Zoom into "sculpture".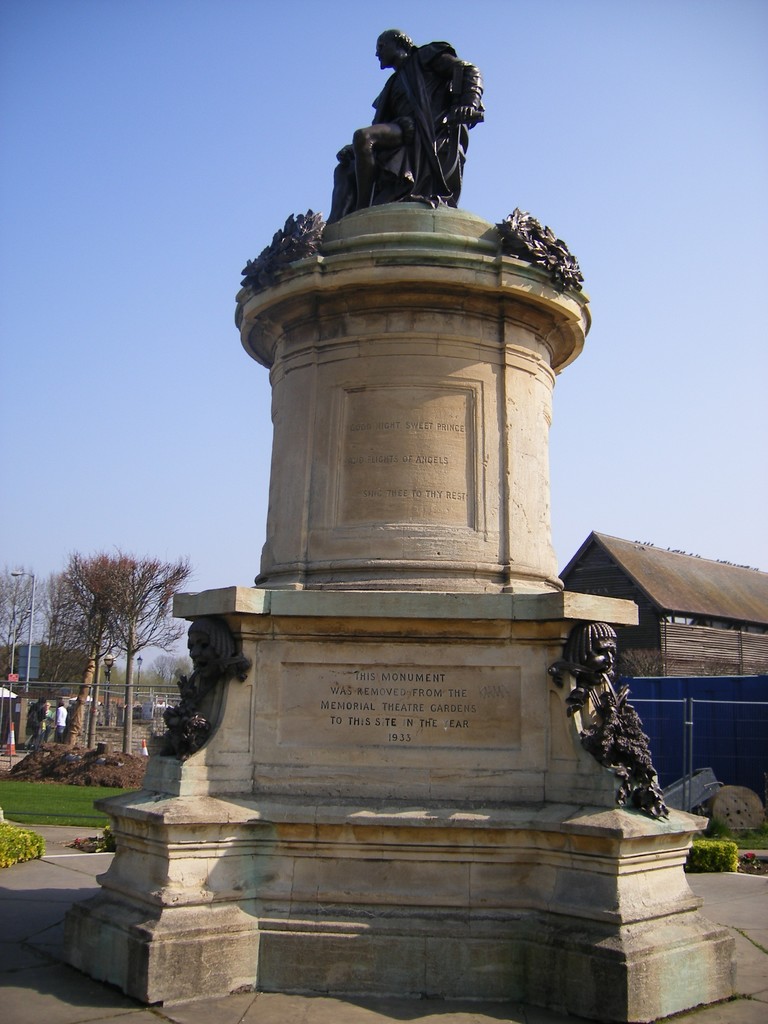
Zoom target: bbox=(529, 607, 688, 819).
